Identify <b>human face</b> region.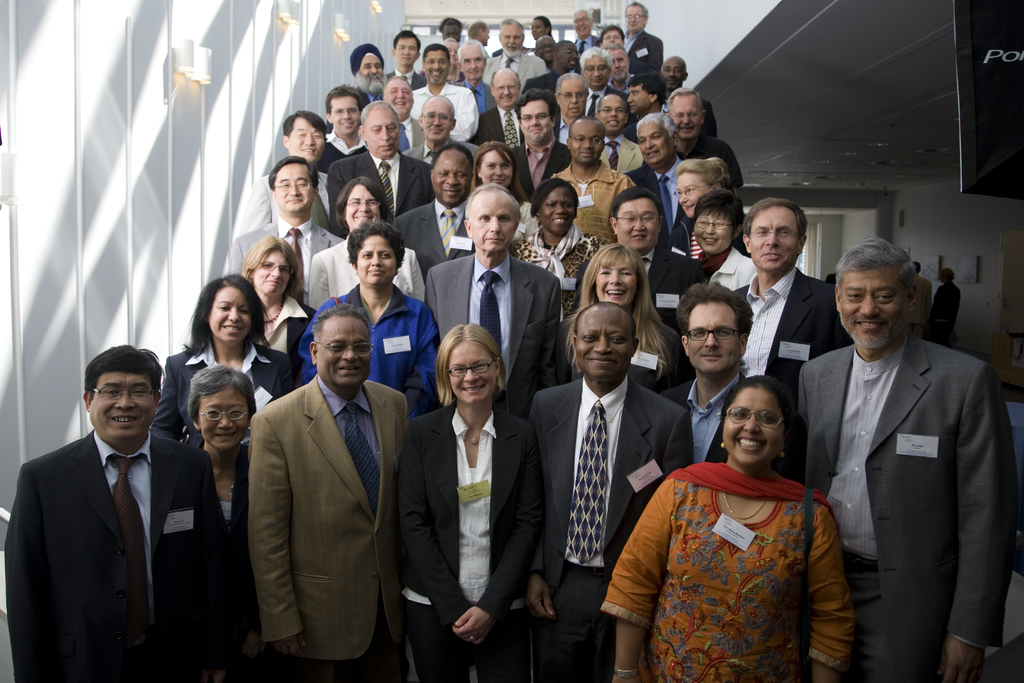
Region: Rect(671, 97, 698, 135).
